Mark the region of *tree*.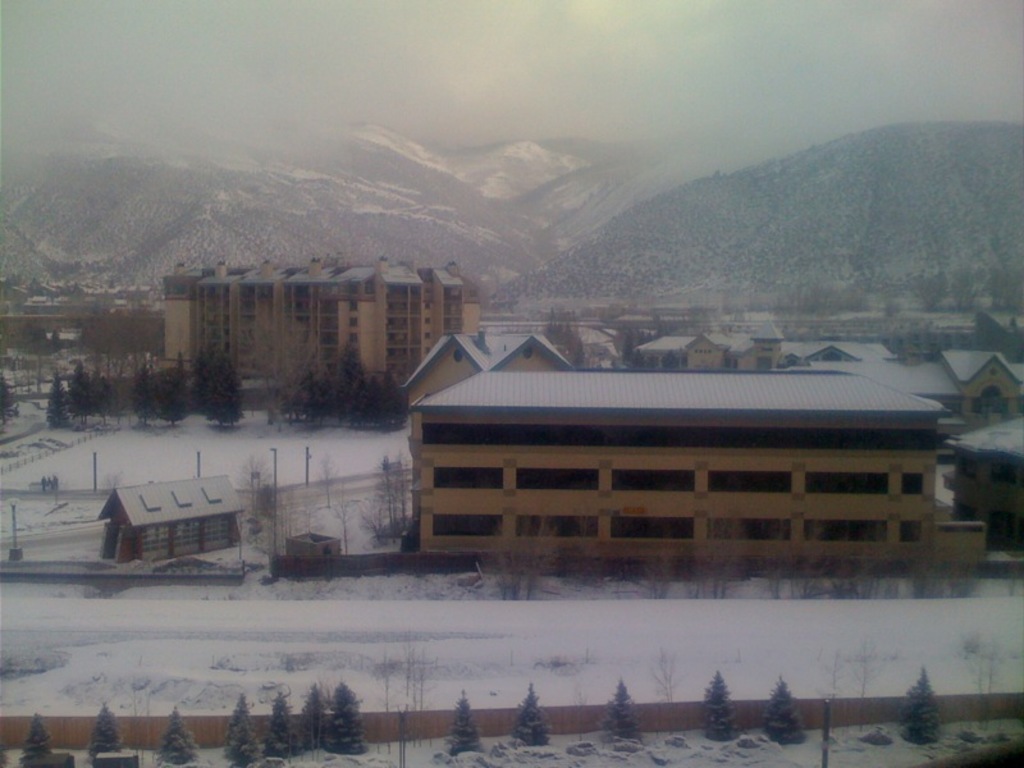
Region: {"x1": 326, "y1": 680, "x2": 367, "y2": 745}.
